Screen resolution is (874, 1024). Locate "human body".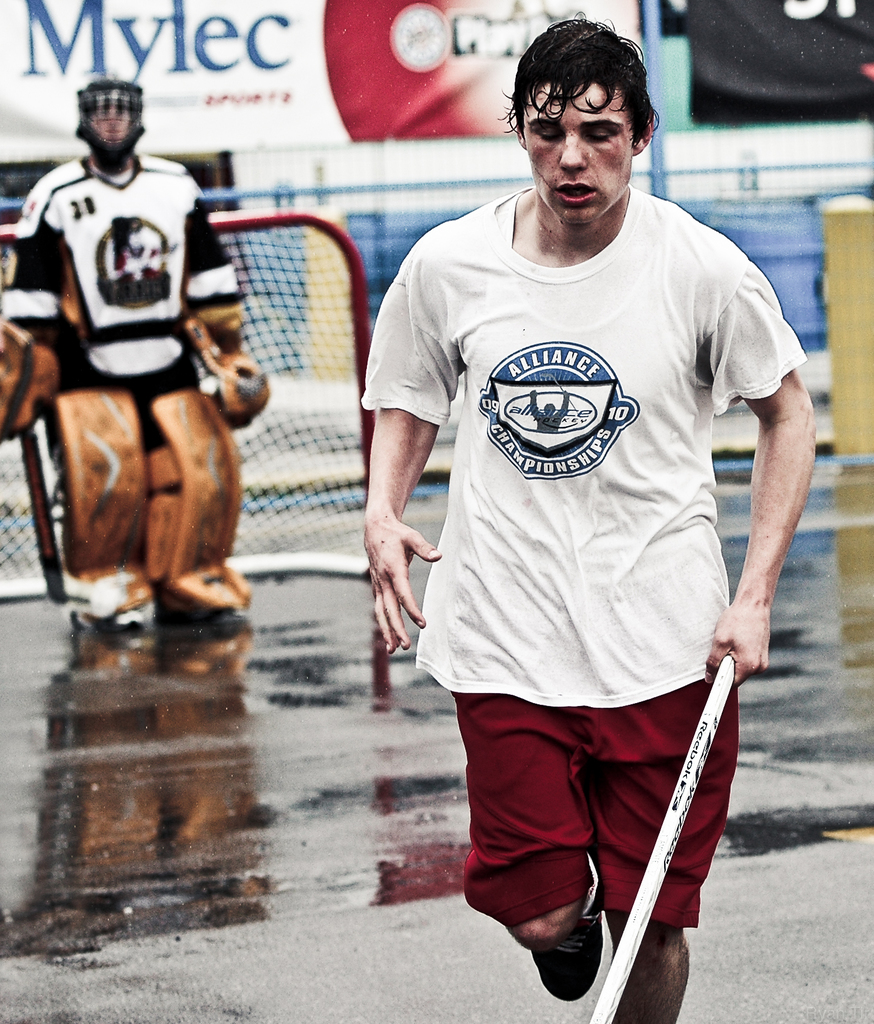
box(360, 8, 830, 1021).
